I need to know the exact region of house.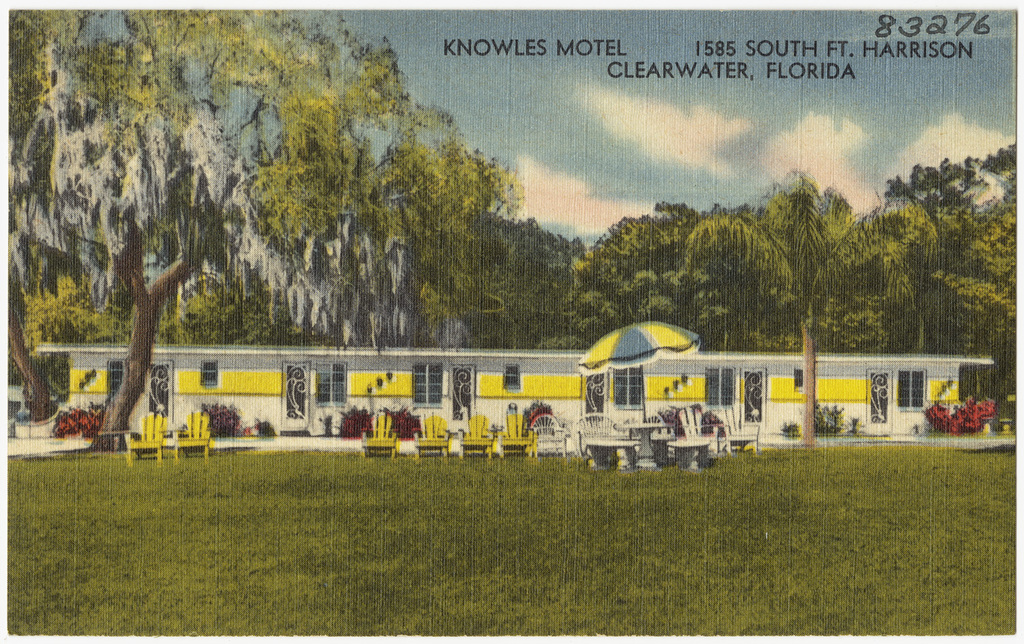
Region: pyautogui.locateOnScreen(31, 343, 997, 434).
